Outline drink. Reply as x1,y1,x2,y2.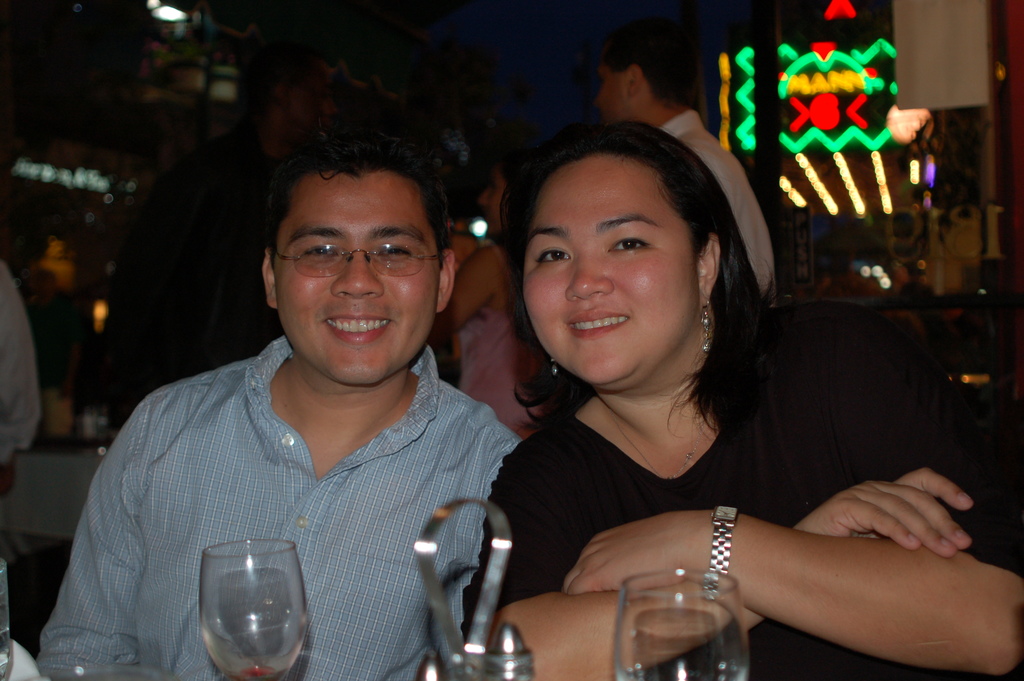
191,542,304,674.
